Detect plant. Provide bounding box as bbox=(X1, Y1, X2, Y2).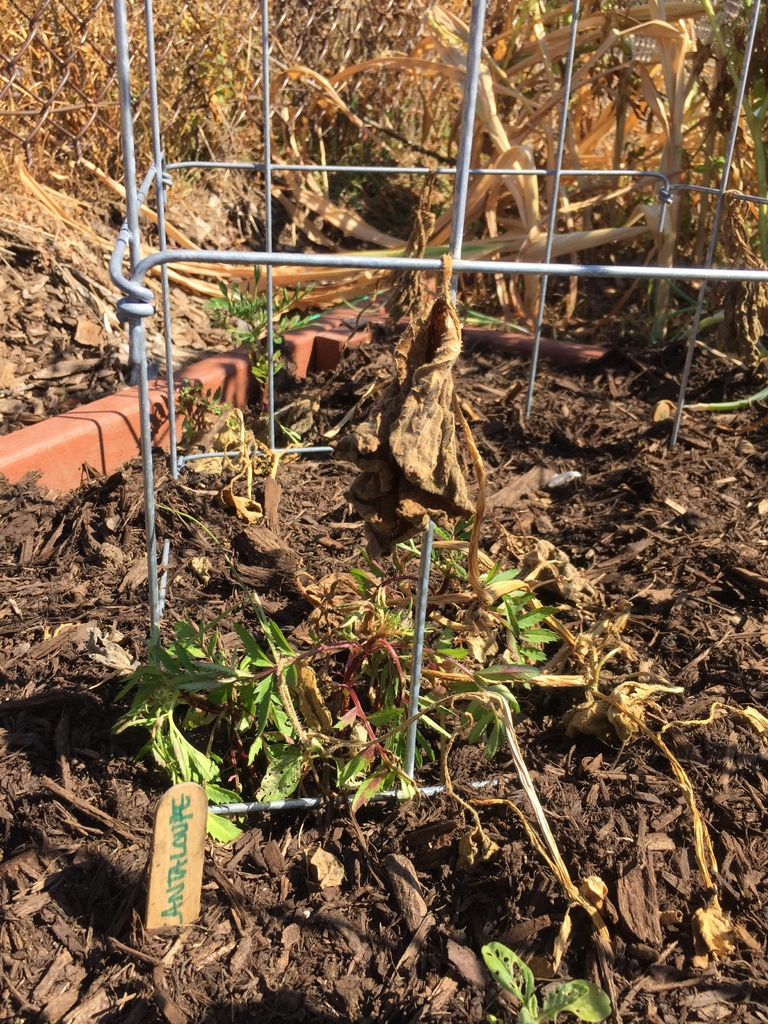
bbox=(479, 943, 616, 1023).
